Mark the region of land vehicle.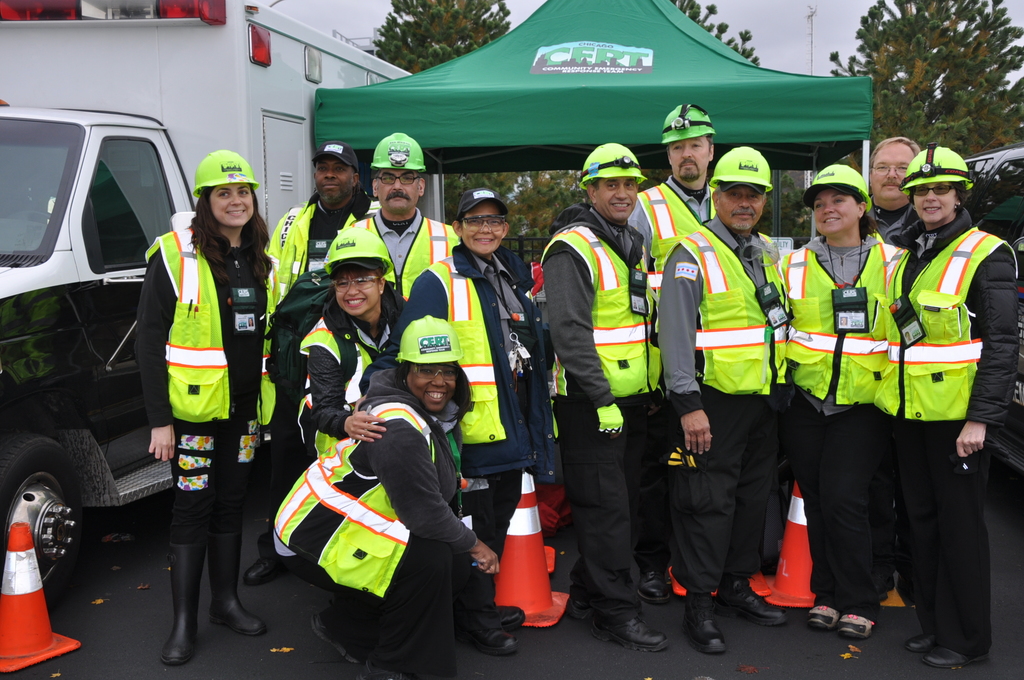
Region: (961,140,1023,470).
